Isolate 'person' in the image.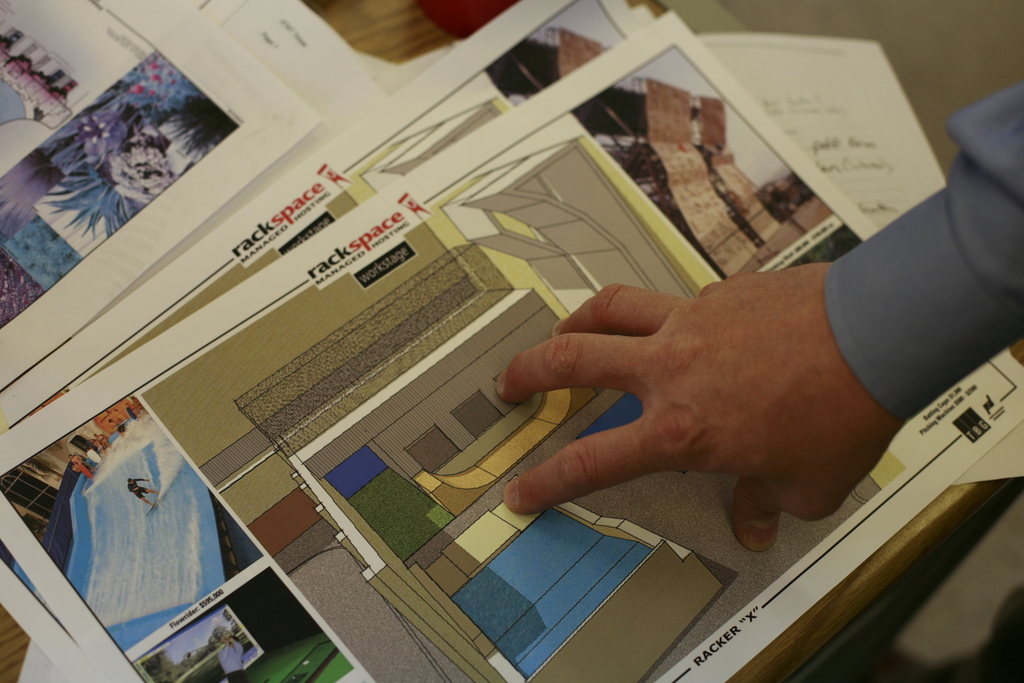
Isolated region: locate(67, 457, 86, 467).
